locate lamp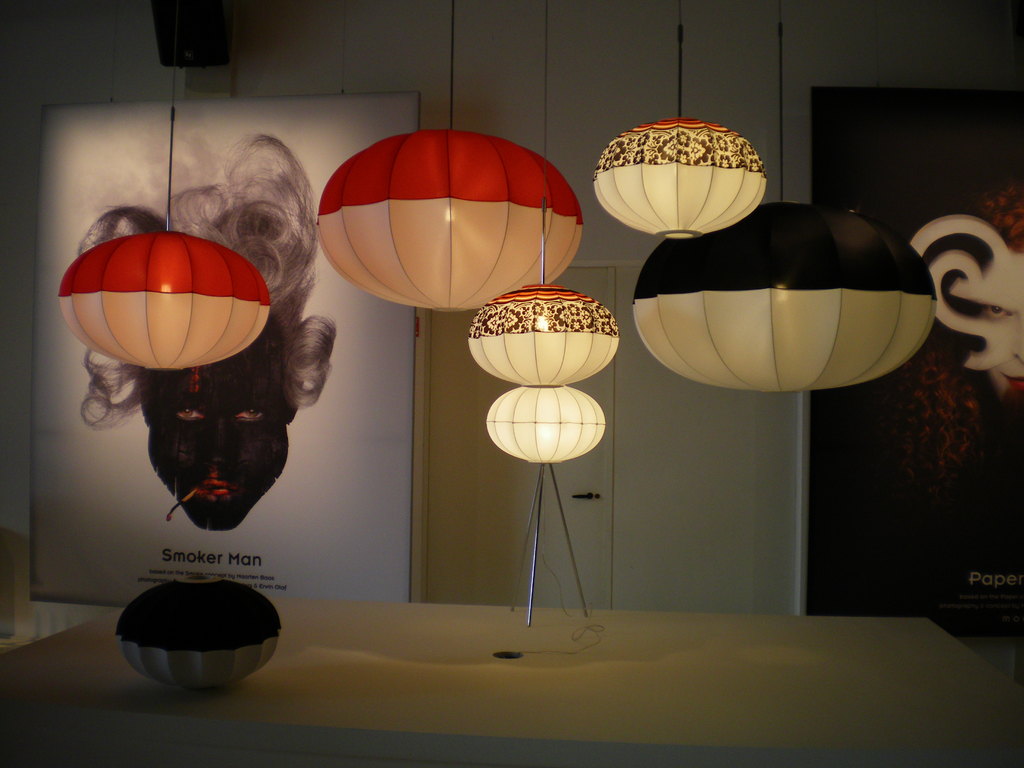
(left=586, top=0, right=772, bottom=252)
